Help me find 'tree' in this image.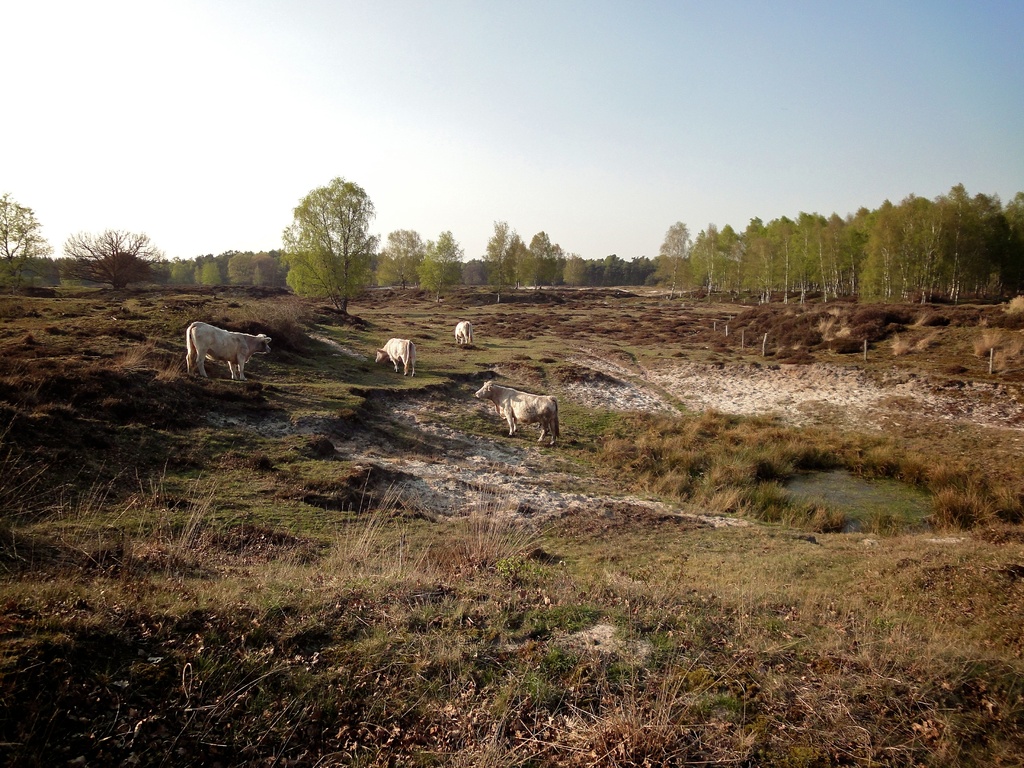
Found it: 60/229/166/286.
